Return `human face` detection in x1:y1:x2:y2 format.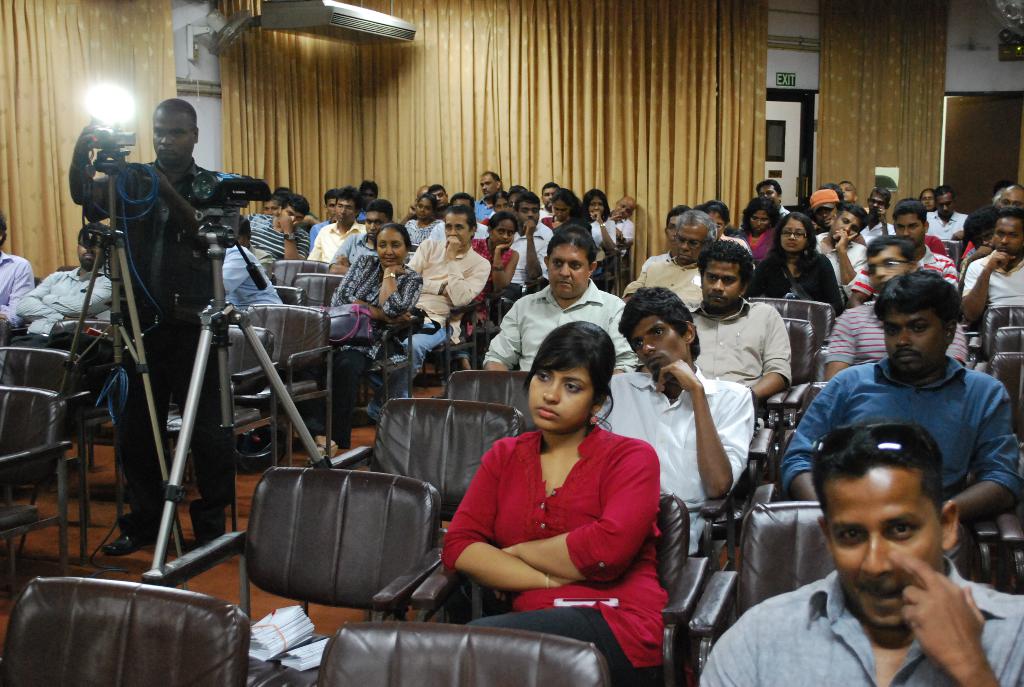
698:262:747:306.
